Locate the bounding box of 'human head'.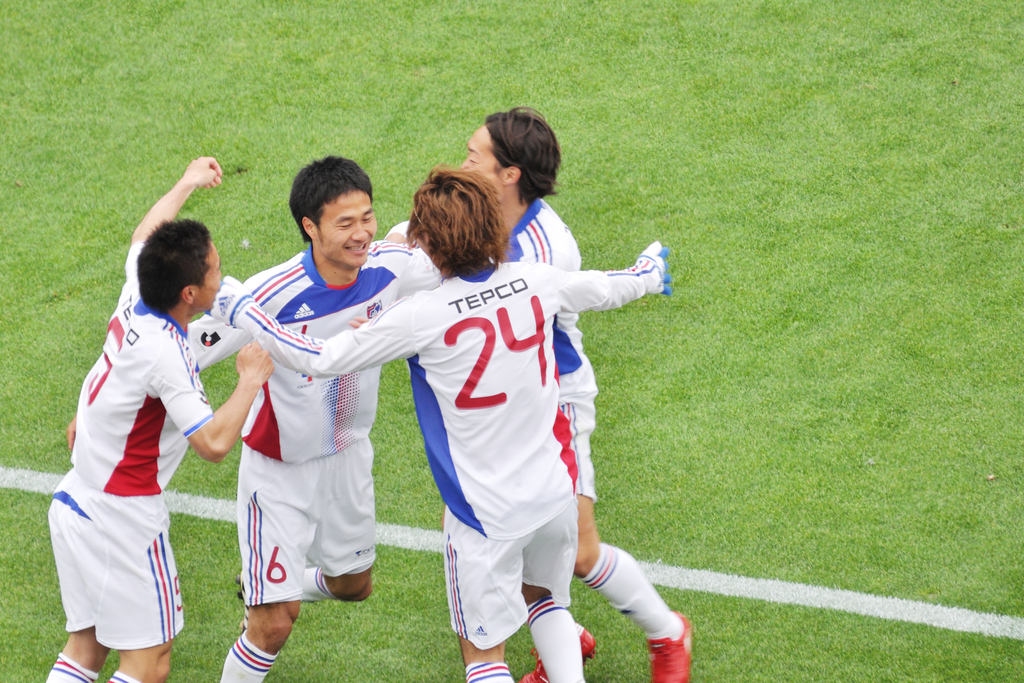
Bounding box: <box>456,110,560,217</box>.
